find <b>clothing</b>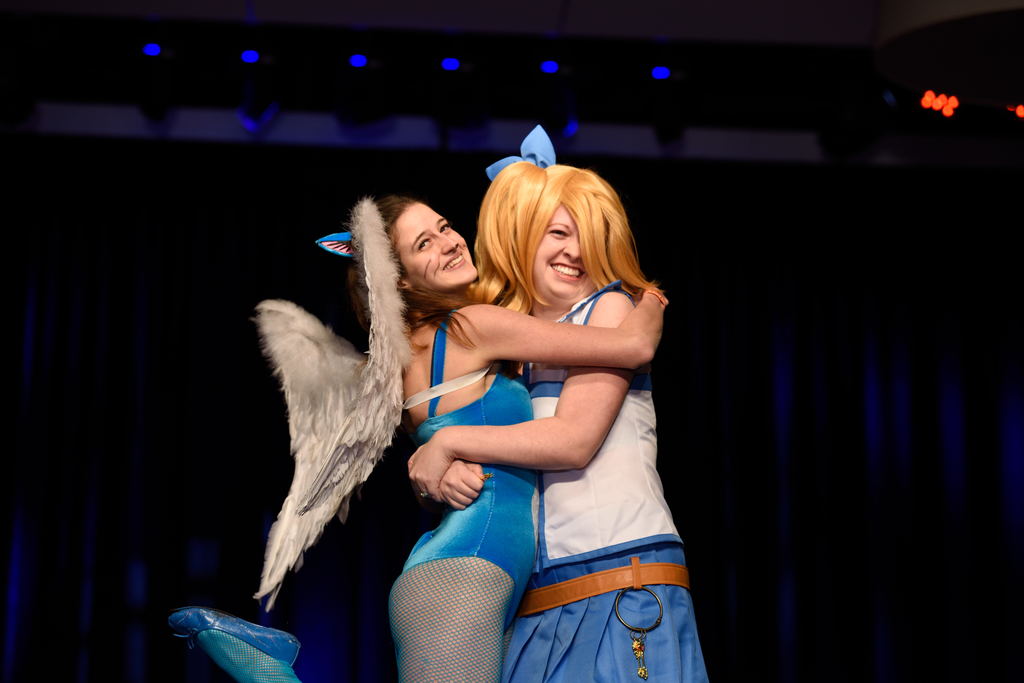
(503, 278, 716, 682)
